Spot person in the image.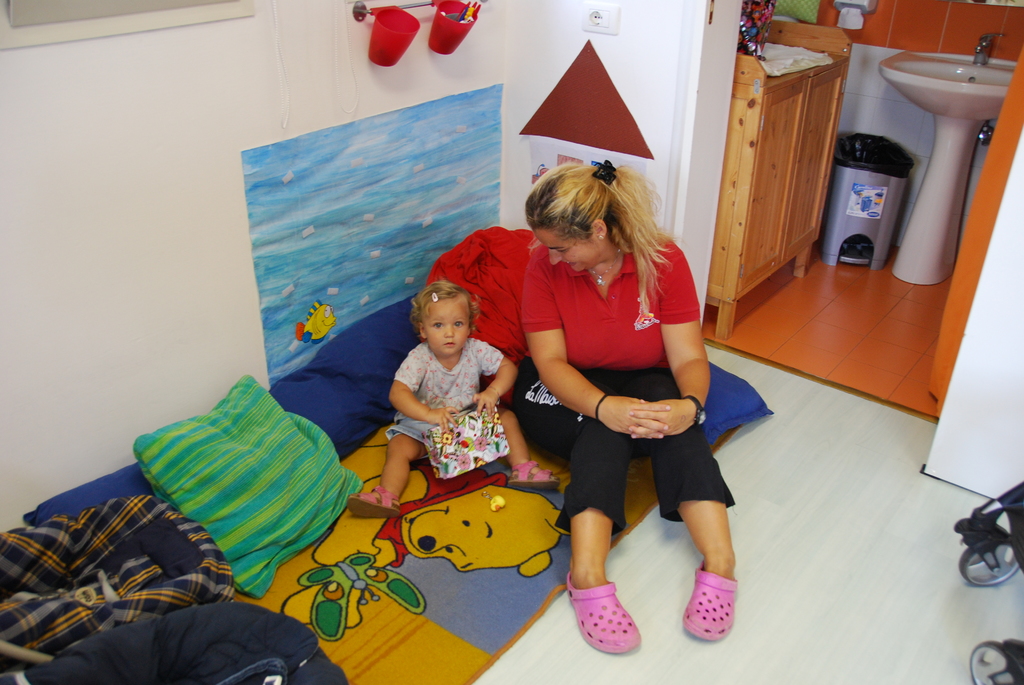
person found at [500,142,744,642].
